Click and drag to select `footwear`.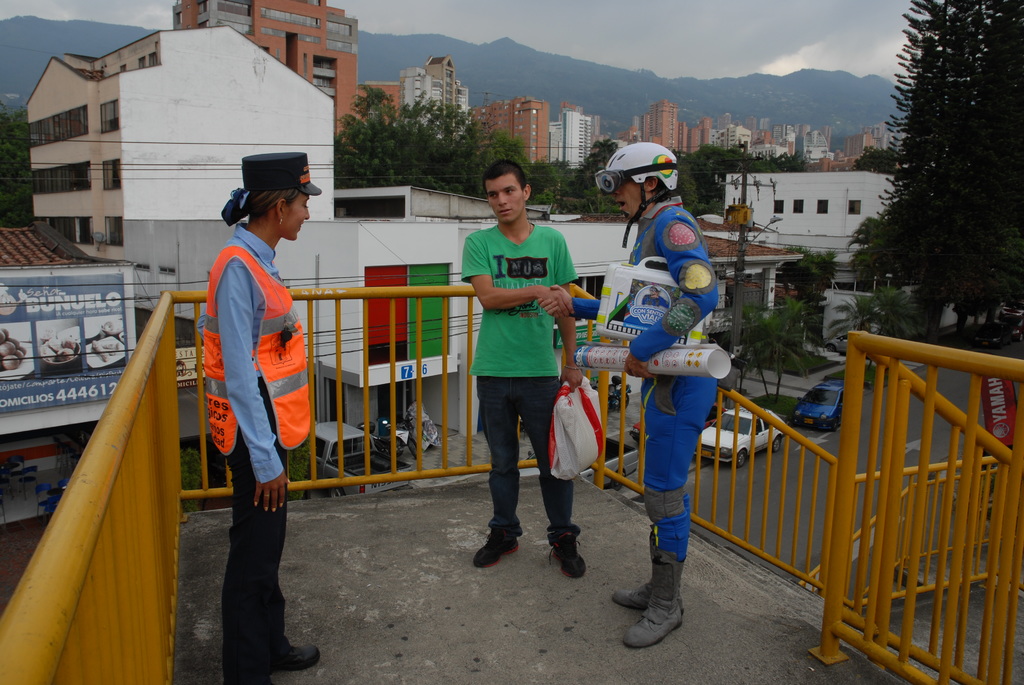
Selection: (x1=274, y1=637, x2=320, y2=672).
